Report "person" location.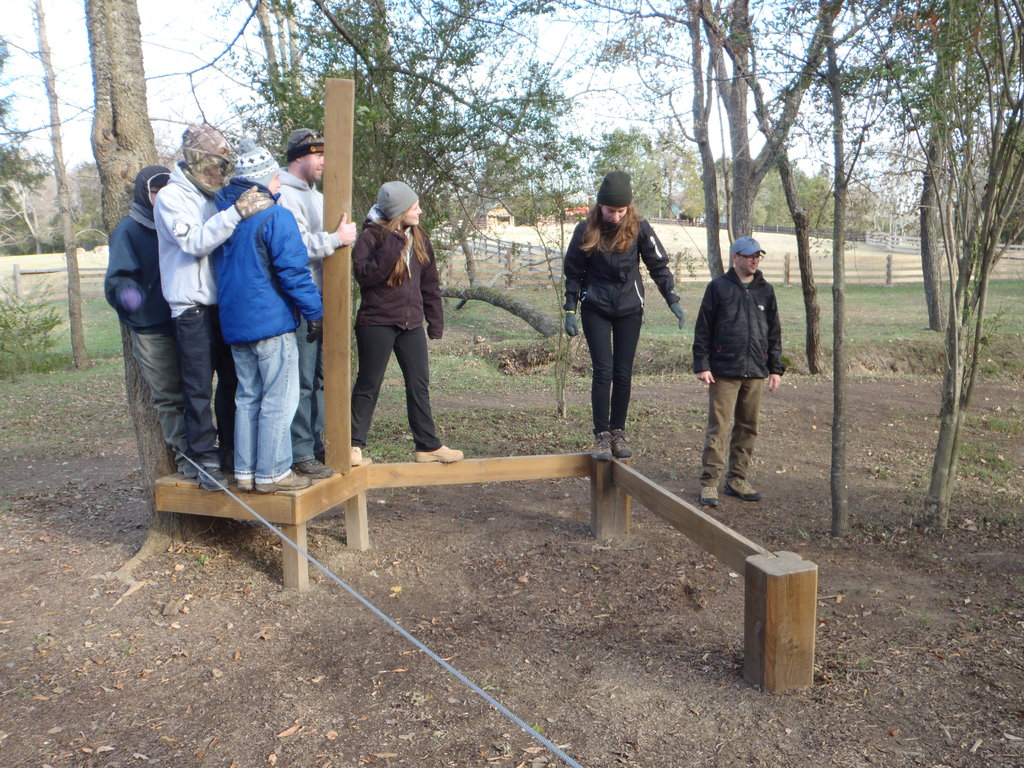
Report: [left=207, top=140, right=323, bottom=494].
